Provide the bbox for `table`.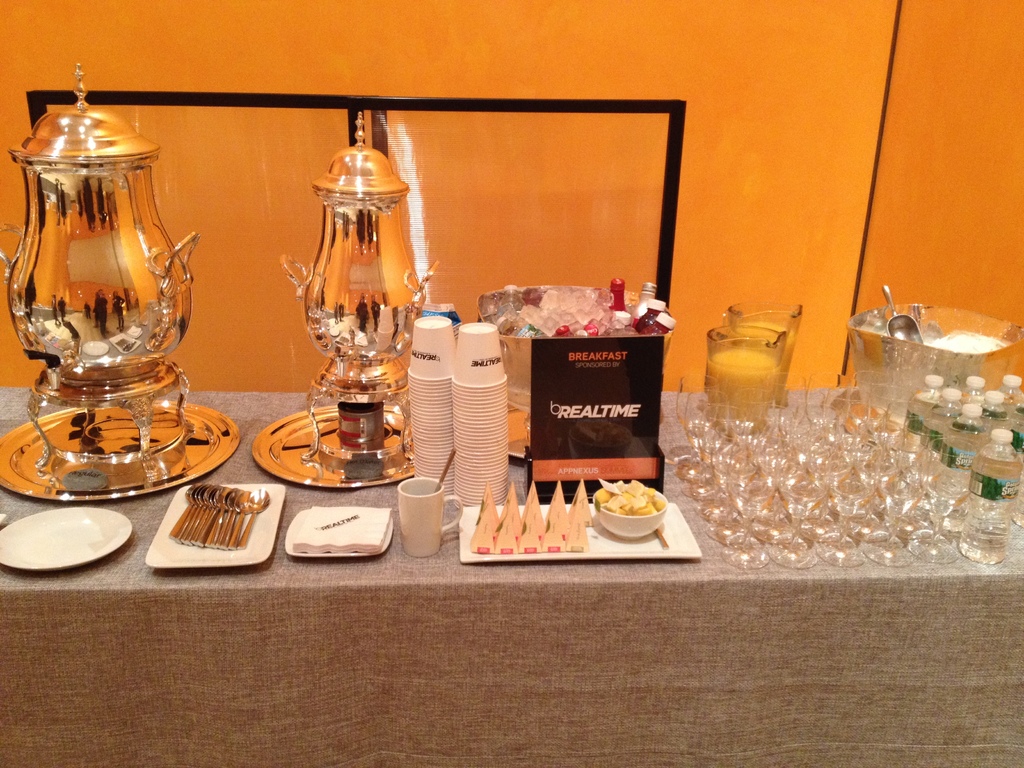
0, 348, 1023, 767.
